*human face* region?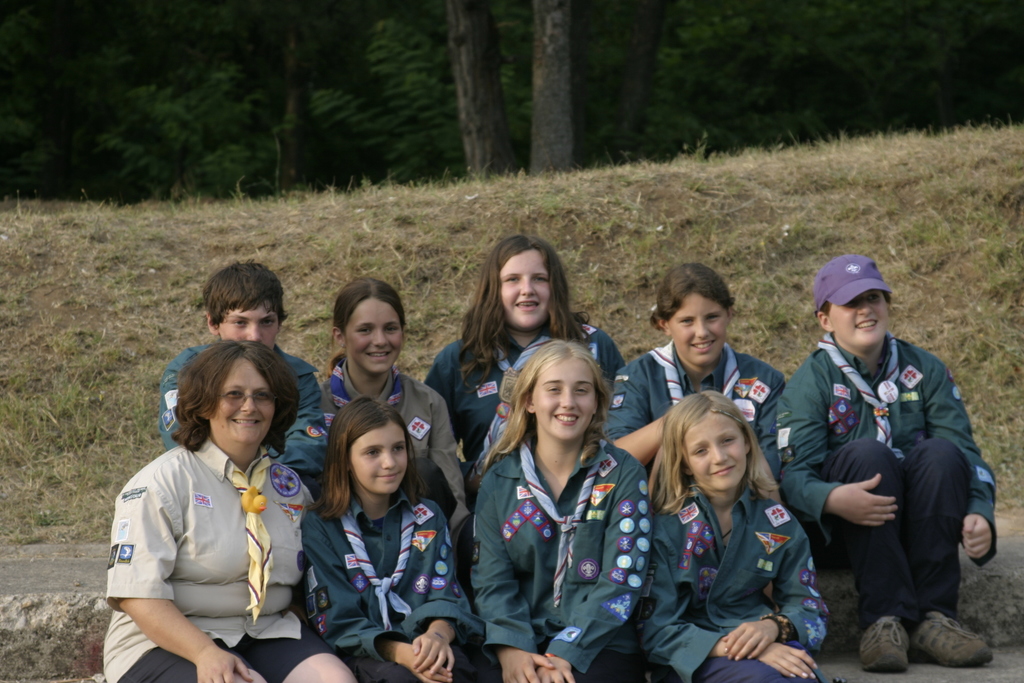
l=351, t=425, r=409, b=491
